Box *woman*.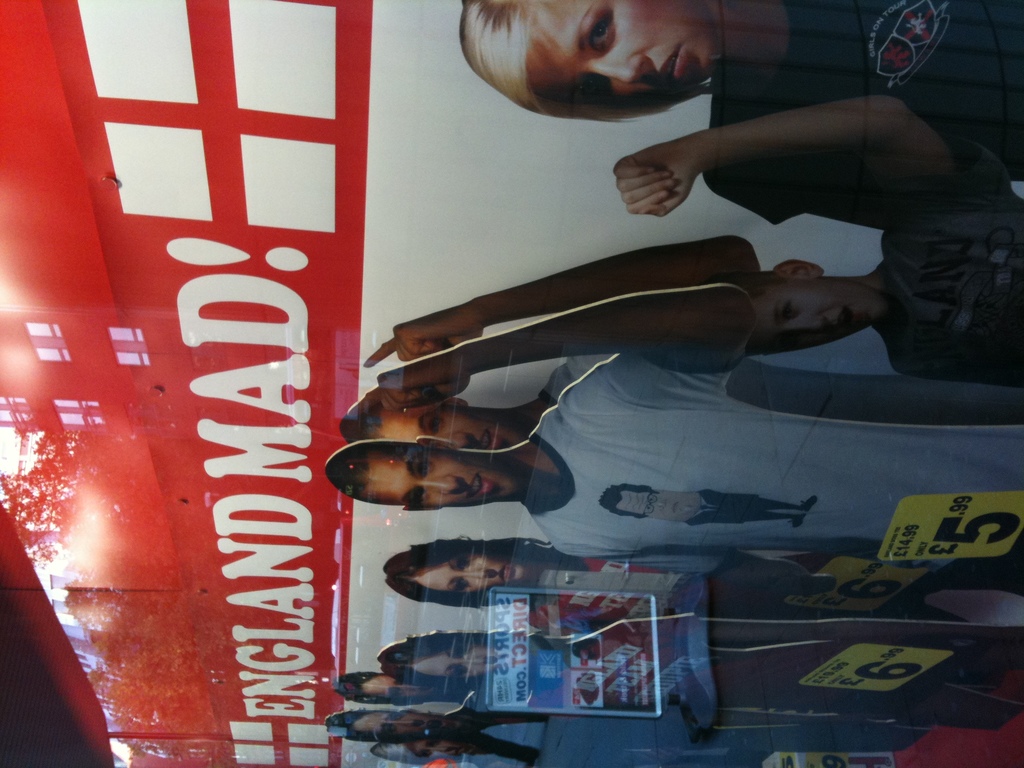
bbox=(388, 532, 1023, 635).
